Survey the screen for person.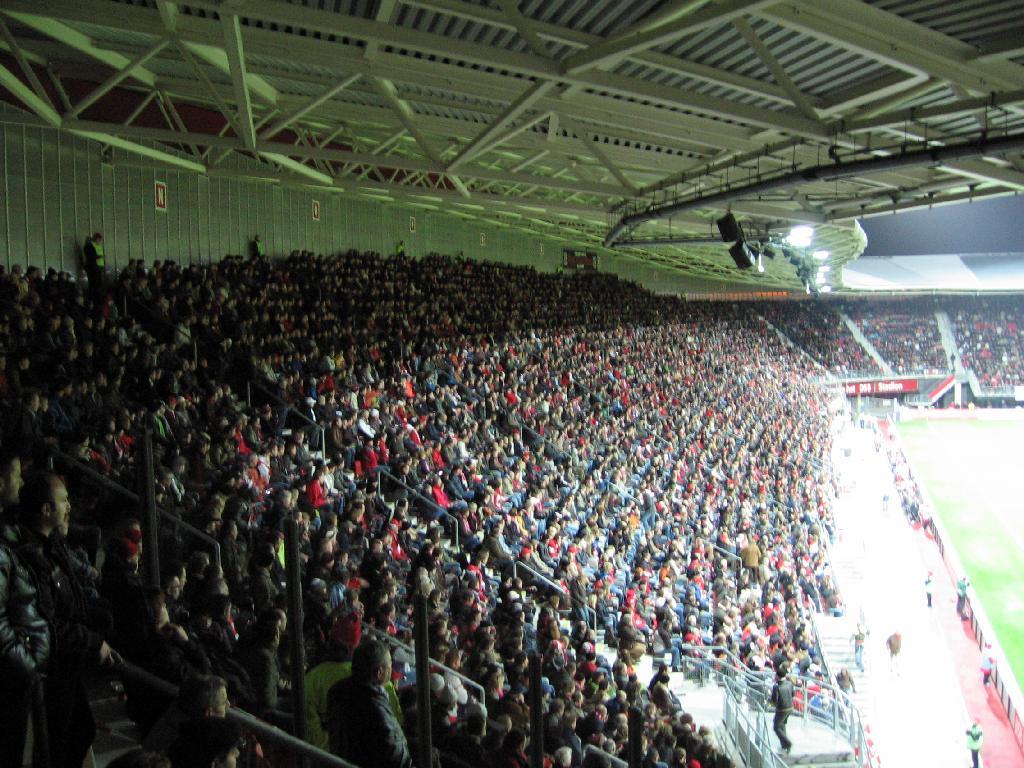
Survey found: bbox=[86, 233, 112, 282].
